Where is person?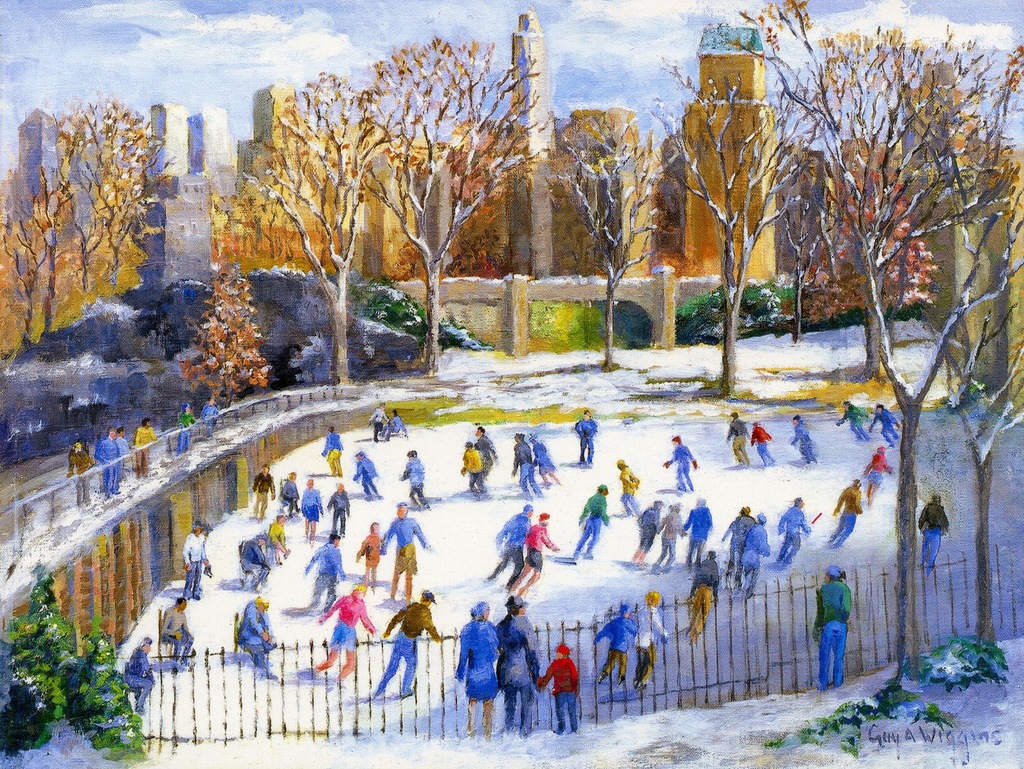
401, 449, 432, 508.
